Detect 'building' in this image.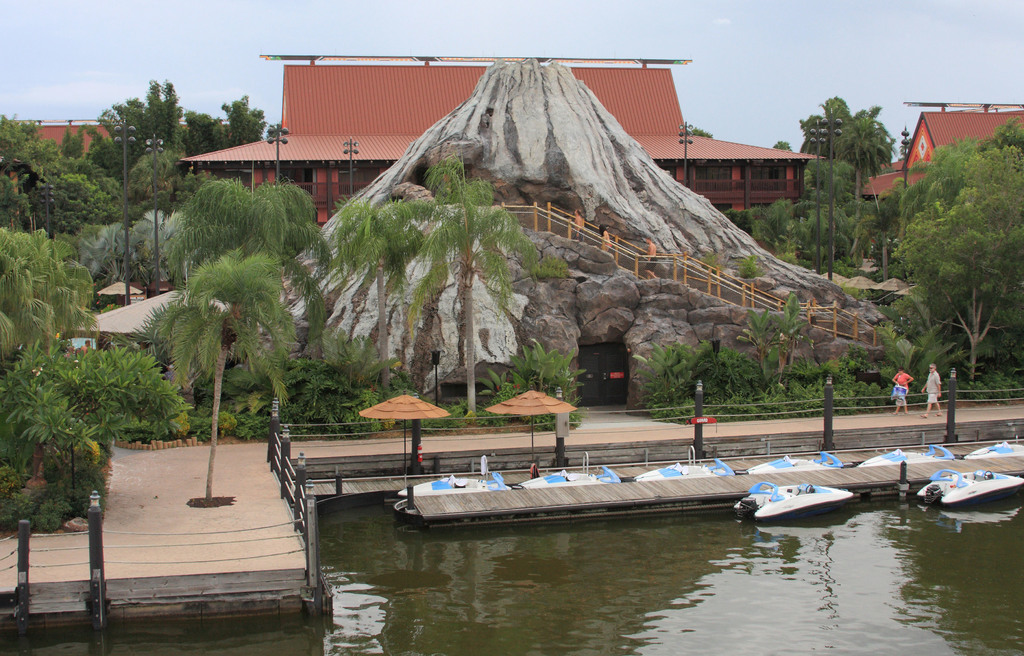
Detection: l=0, t=120, r=247, b=226.
